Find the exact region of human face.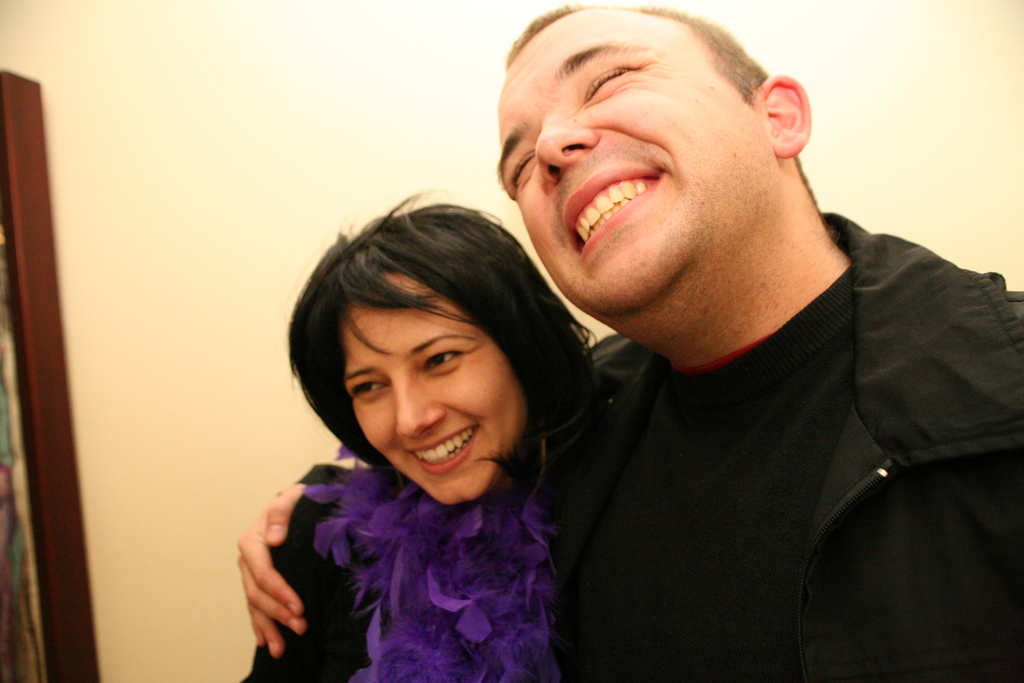
Exact region: l=500, t=13, r=766, b=315.
